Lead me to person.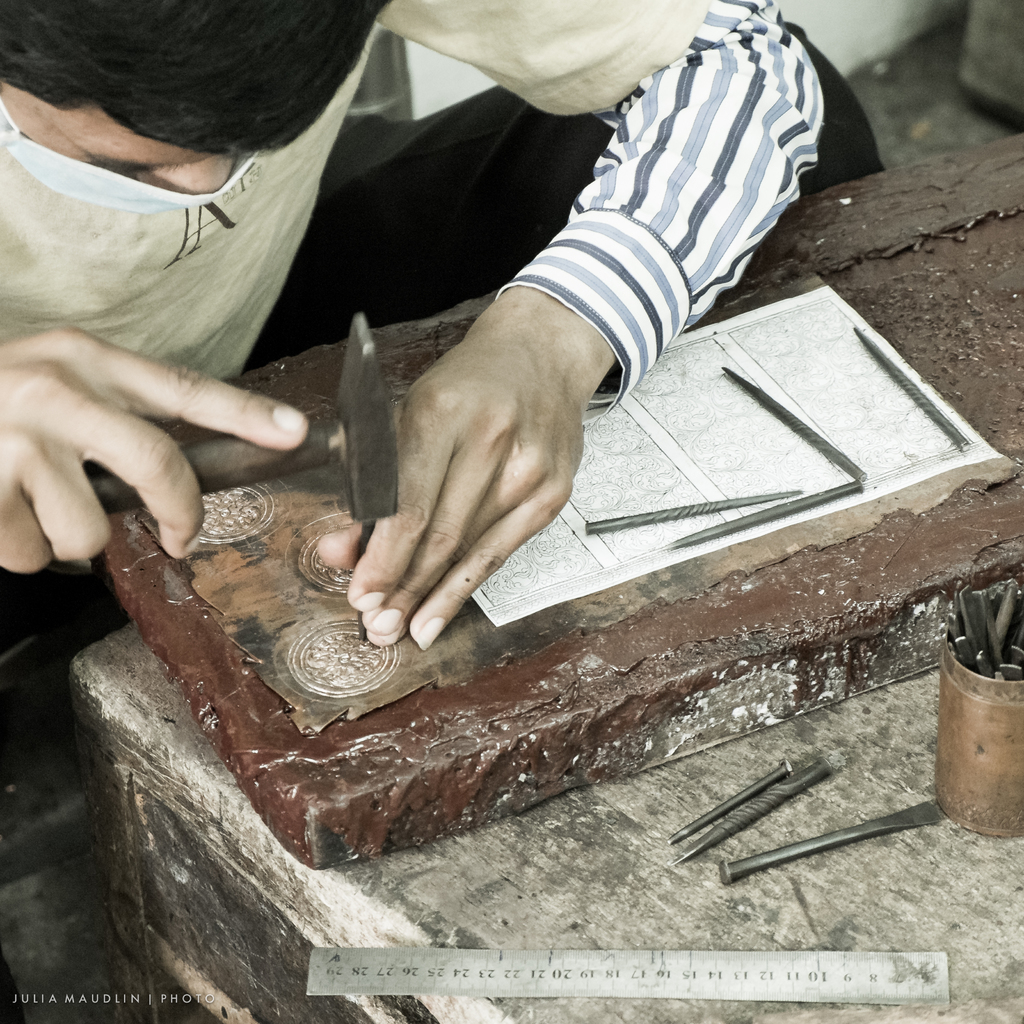
Lead to BBox(0, 0, 887, 741).
